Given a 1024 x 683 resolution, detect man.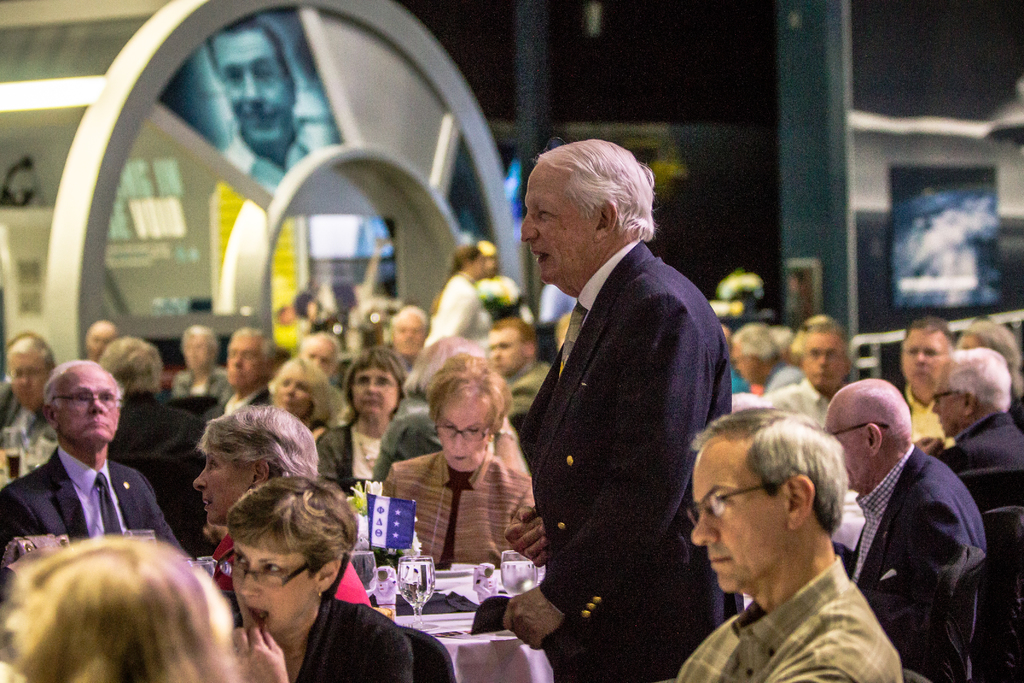
l=916, t=344, r=1023, b=491.
